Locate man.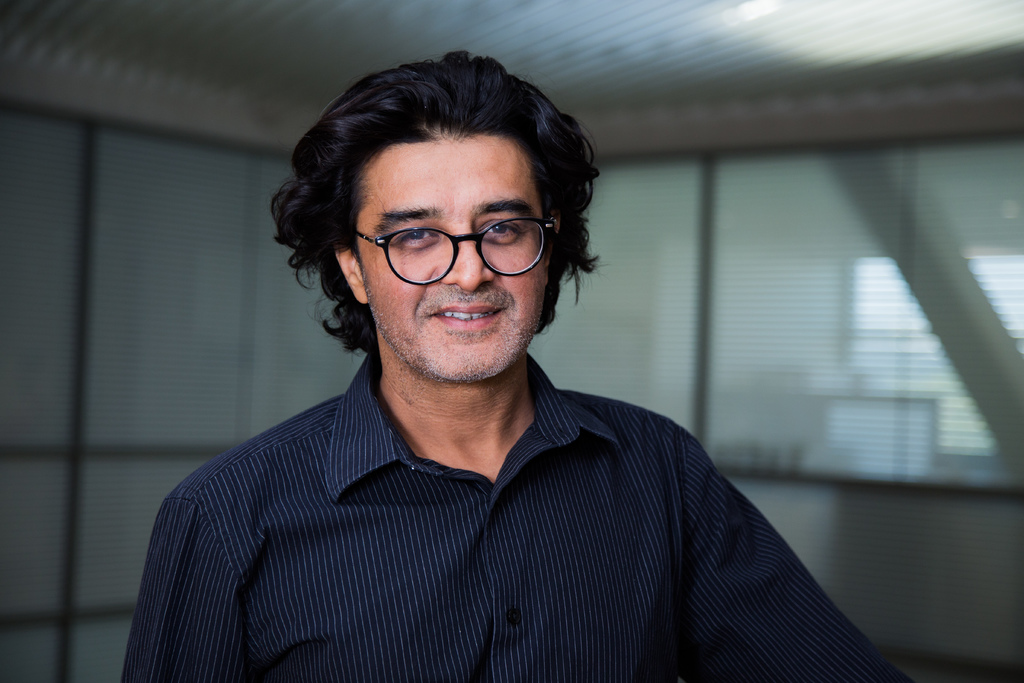
Bounding box: box(115, 58, 902, 669).
